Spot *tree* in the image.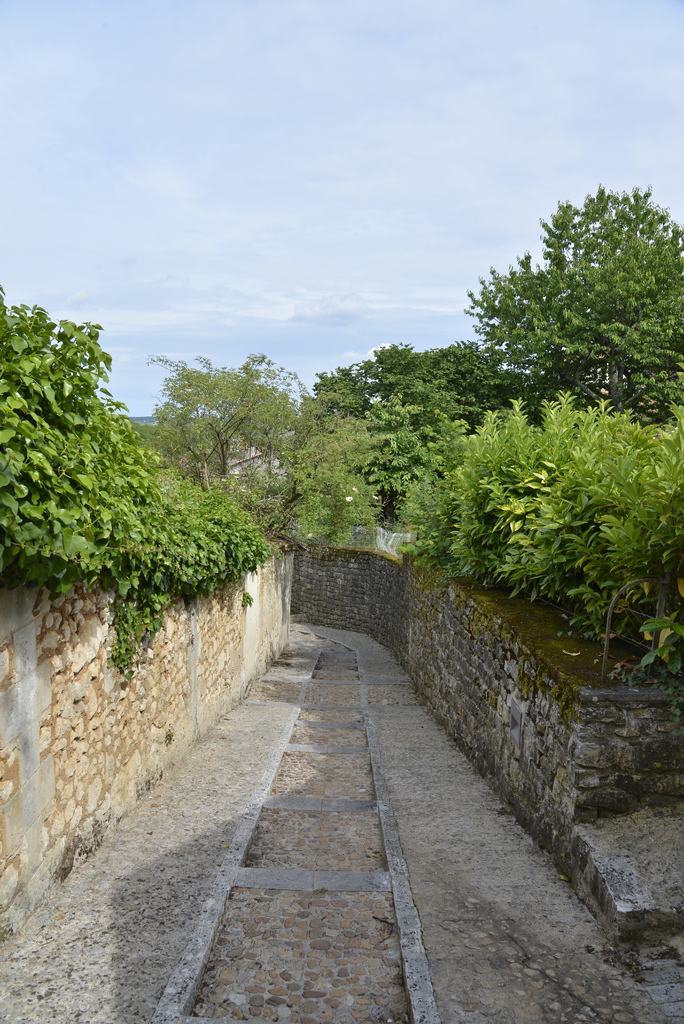
*tree* found at x1=462 y1=174 x2=663 y2=435.
